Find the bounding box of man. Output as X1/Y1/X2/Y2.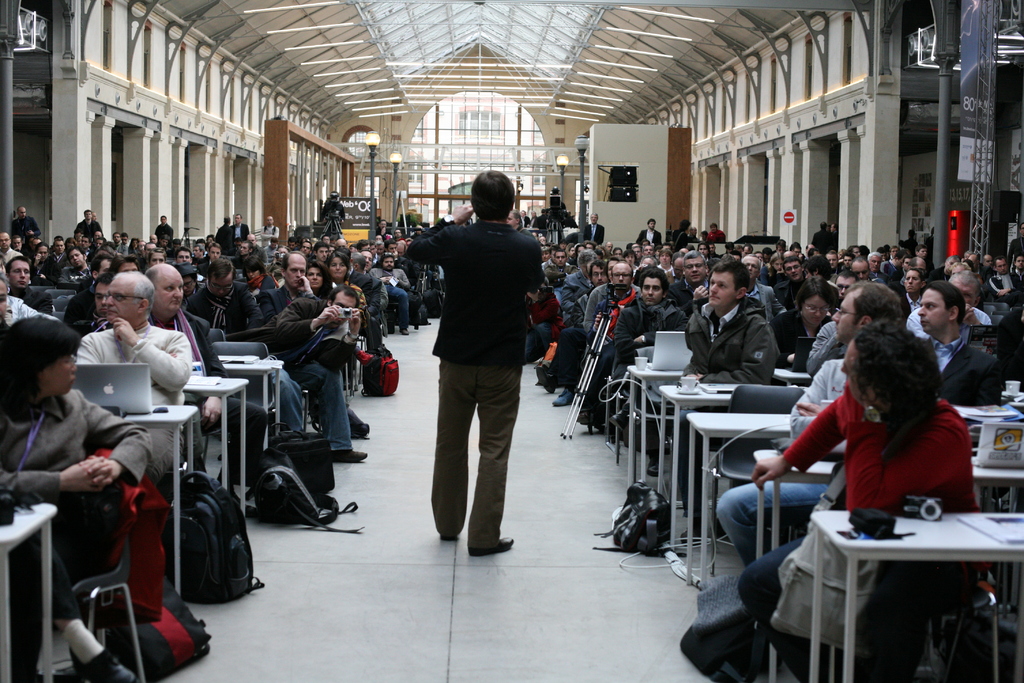
71/276/113/343.
